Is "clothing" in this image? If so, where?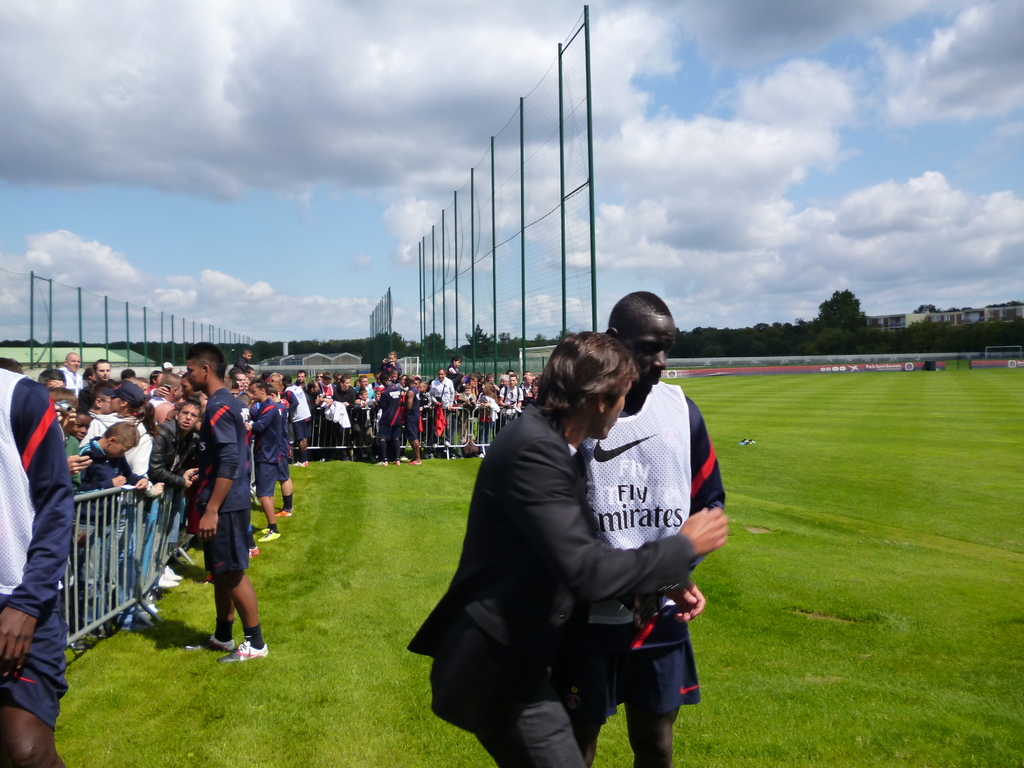
Yes, at [left=558, top=378, right=726, bottom=718].
